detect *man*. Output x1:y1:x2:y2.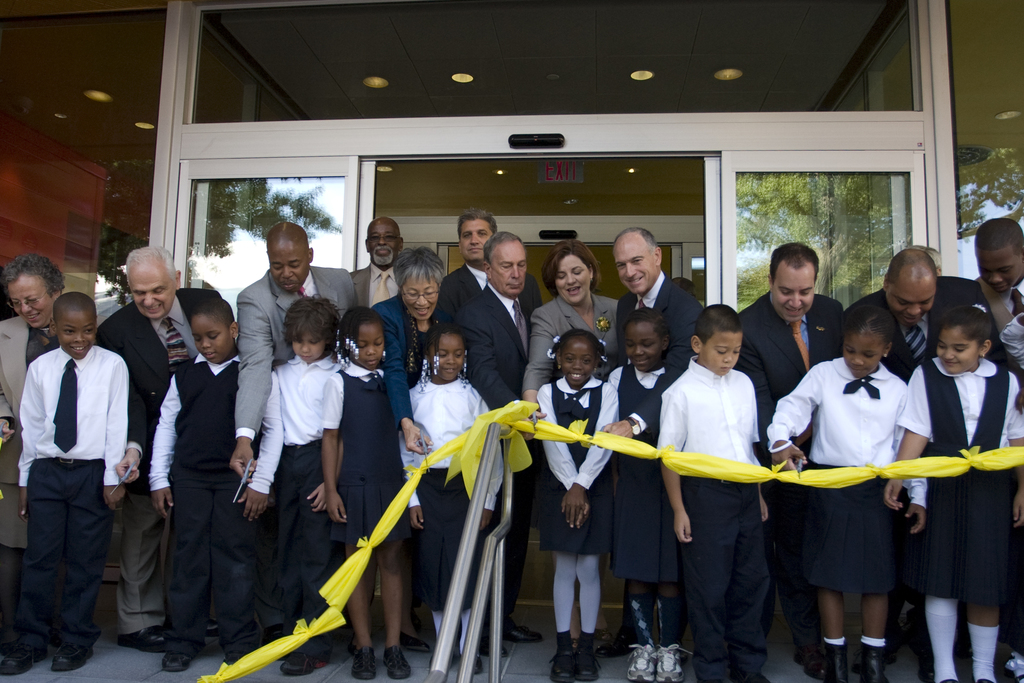
455:232:548:656.
